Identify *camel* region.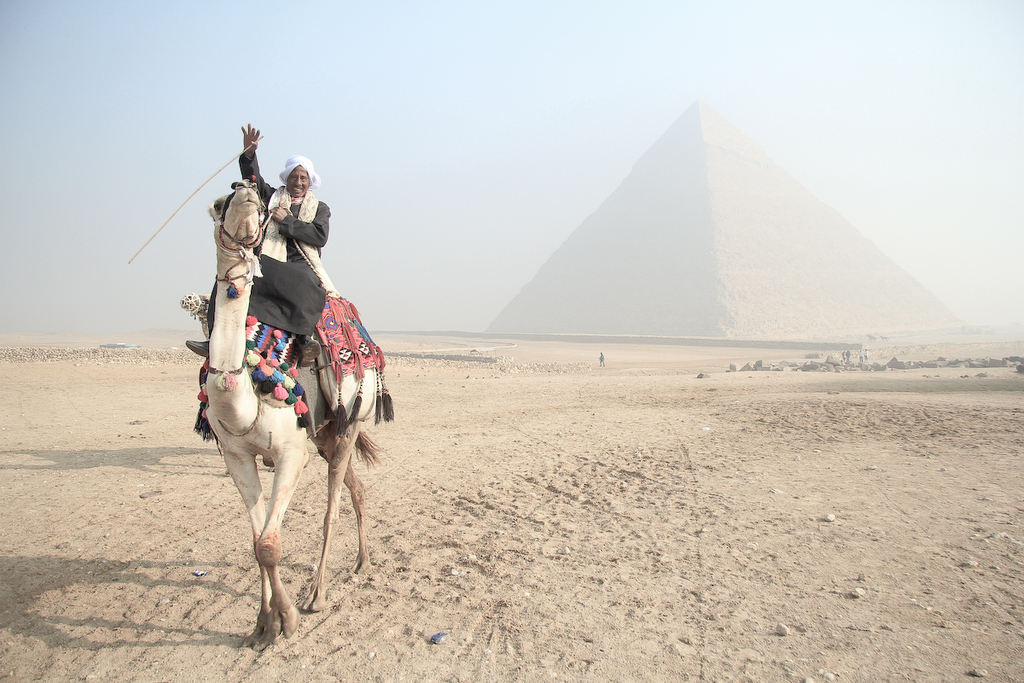
Region: bbox=[189, 180, 376, 657].
